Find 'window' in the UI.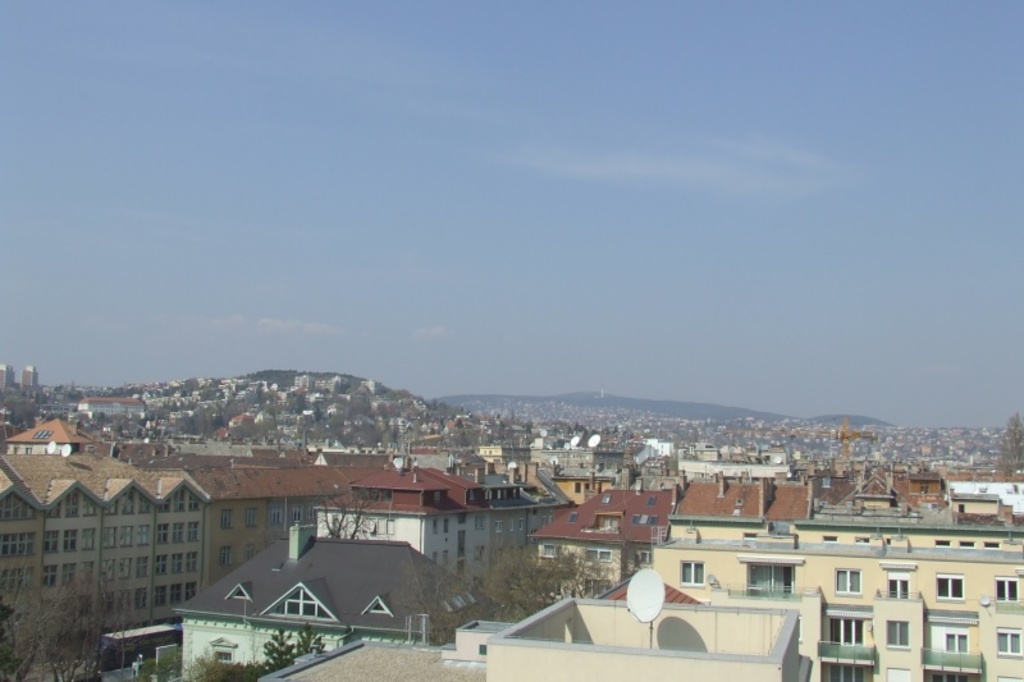
UI element at (x1=63, y1=526, x2=77, y2=551).
